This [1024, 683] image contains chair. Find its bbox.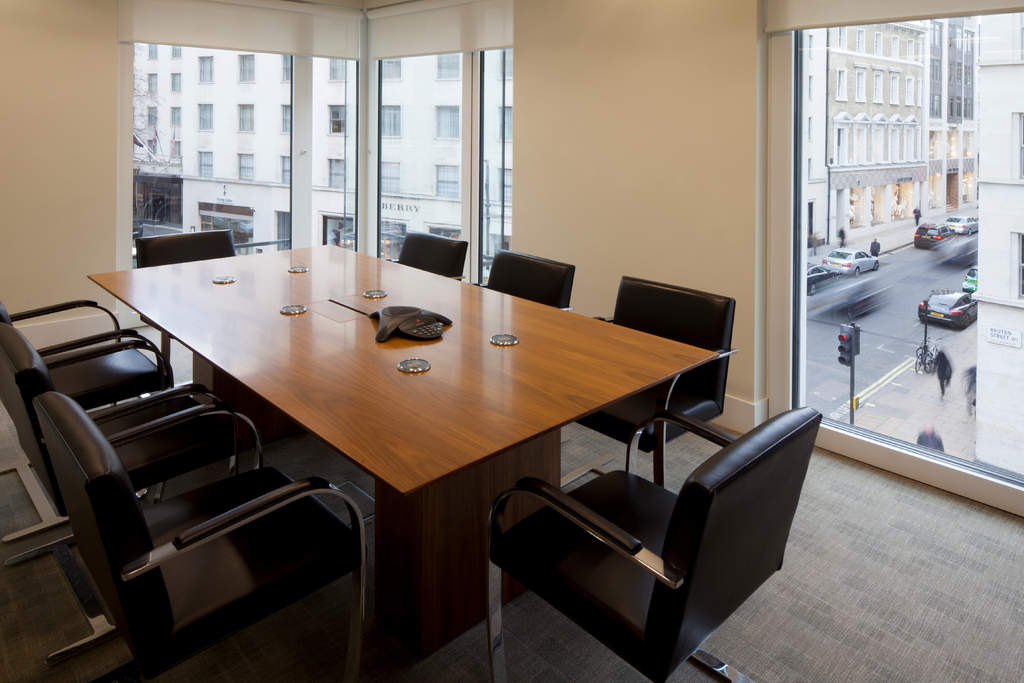
x1=31 y1=390 x2=371 y2=682.
